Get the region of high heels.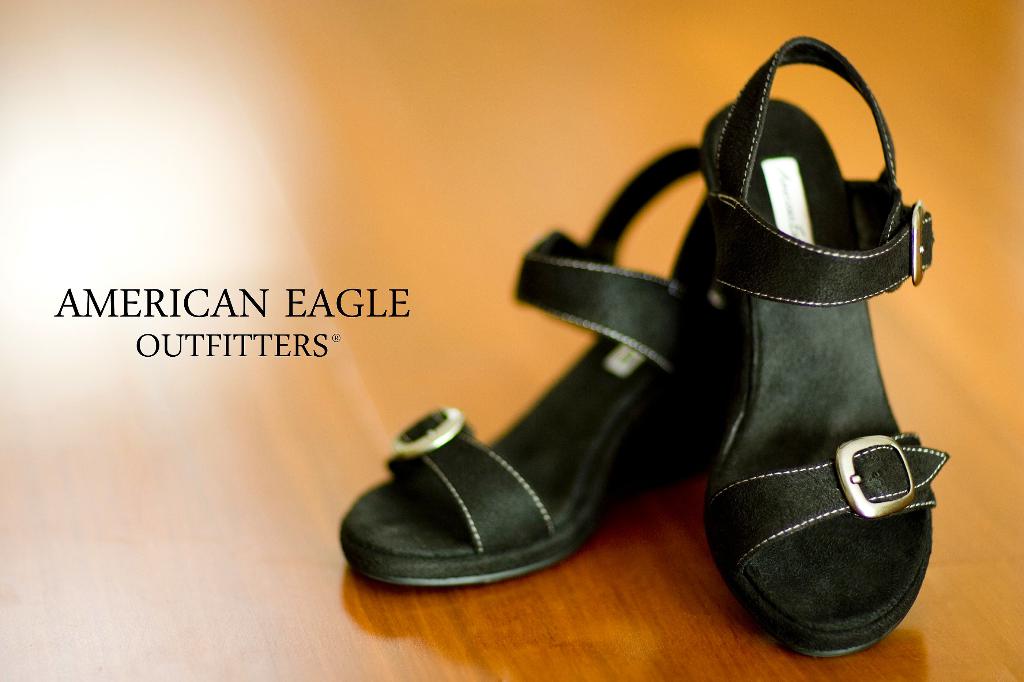
x1=337, y1=145, x2=748, y2=589.
